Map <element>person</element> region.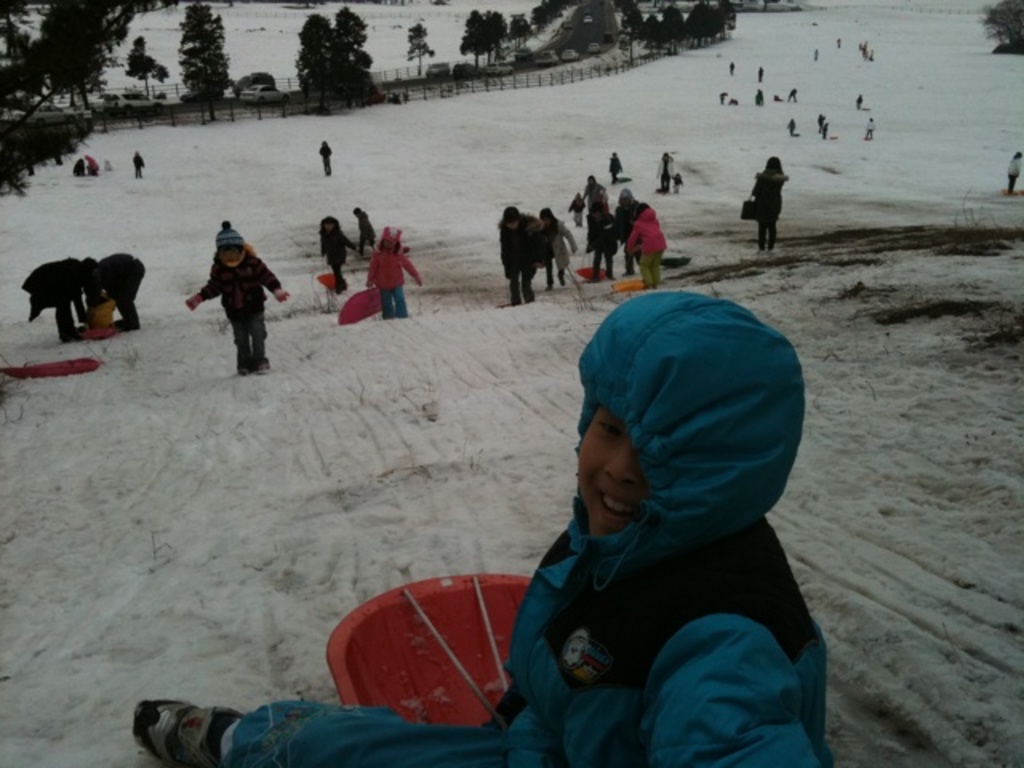
Mapped to 317 139 334 174.
